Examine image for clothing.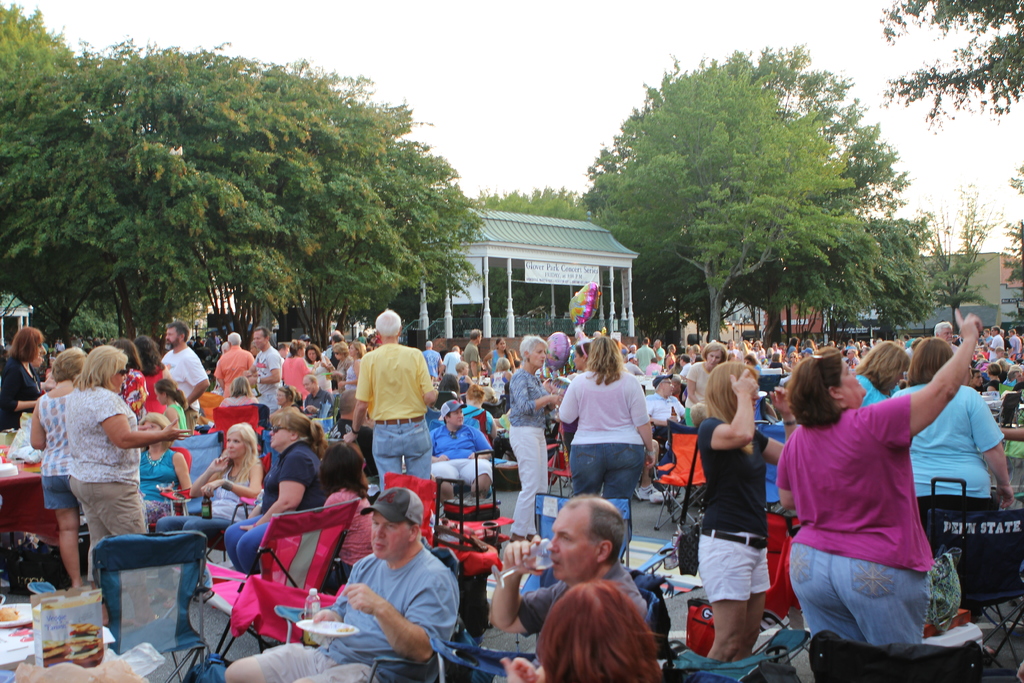
Examination result: (646,399,684,431).
